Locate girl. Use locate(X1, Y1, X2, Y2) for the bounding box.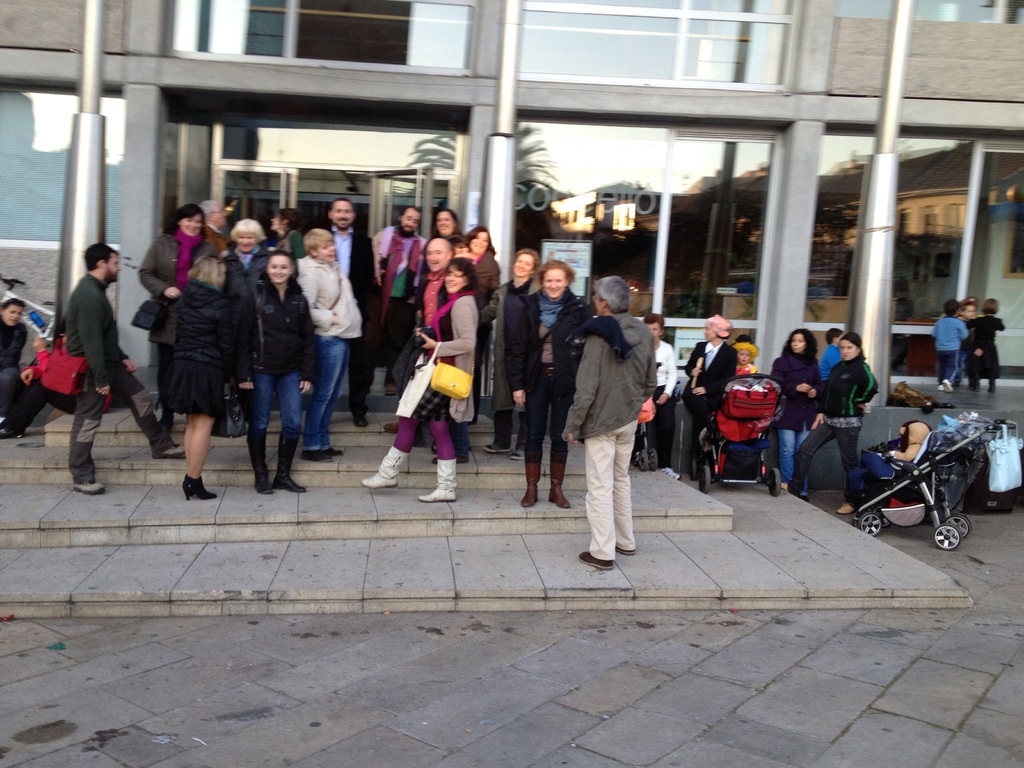
locate(734, 343, 758, 379).
